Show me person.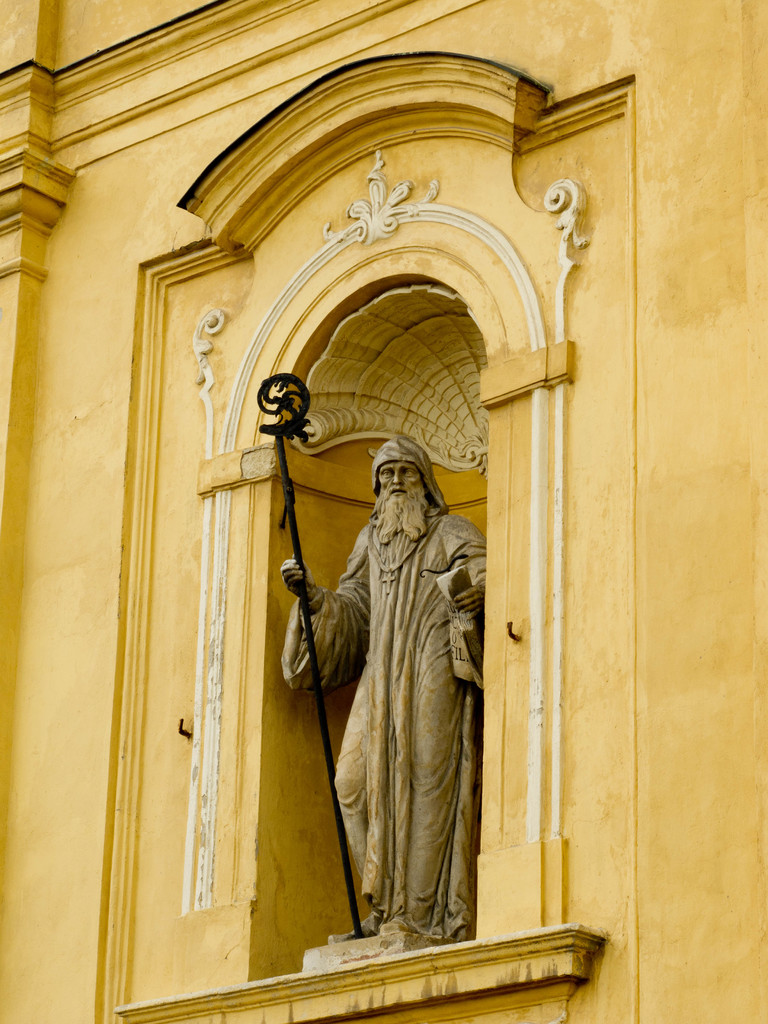
person is here: left=280, top=442, right=490, bottom=939.
